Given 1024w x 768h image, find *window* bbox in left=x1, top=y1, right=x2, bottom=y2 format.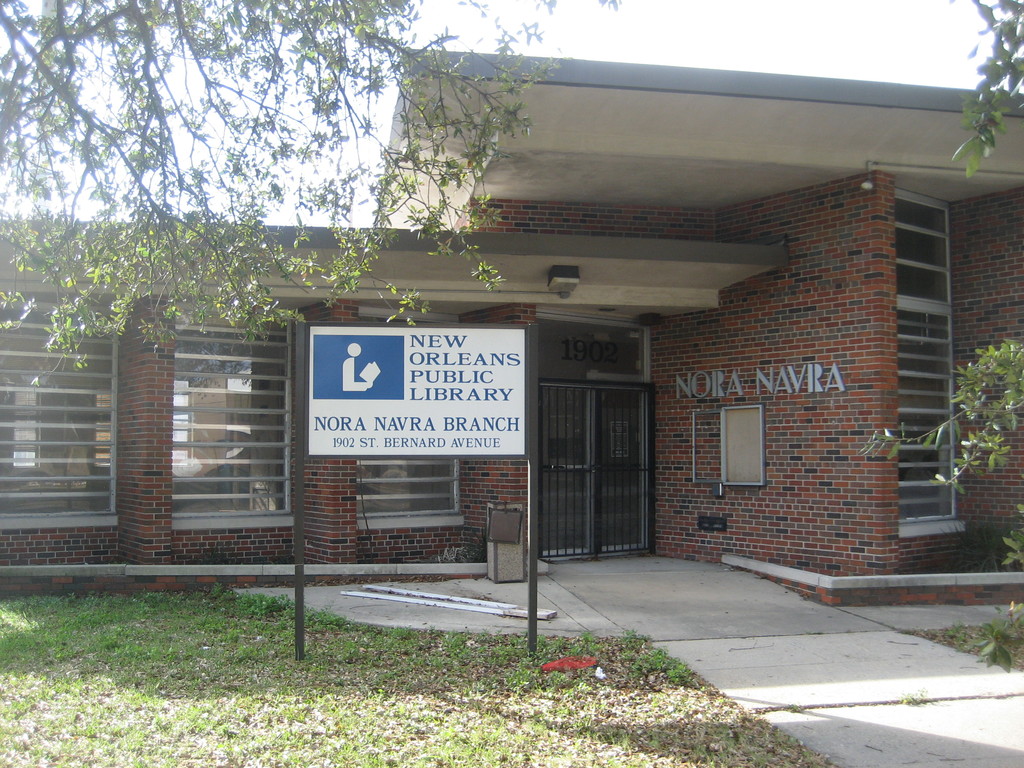
left=170, top=306, right=286, bottom=524.
